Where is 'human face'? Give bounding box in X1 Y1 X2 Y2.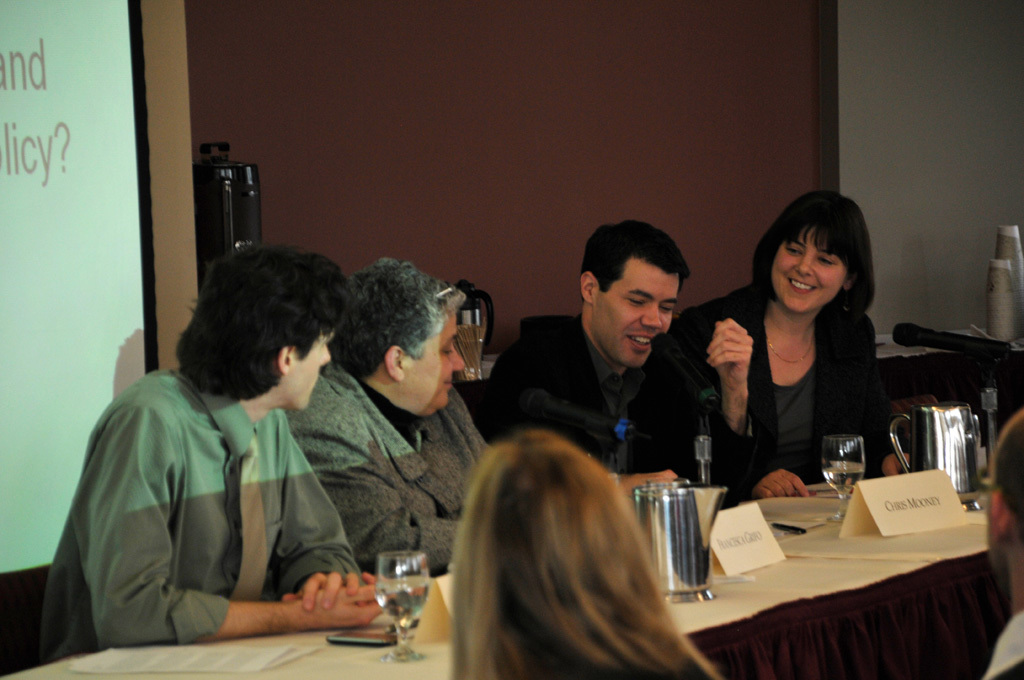
405 308 465 415.
